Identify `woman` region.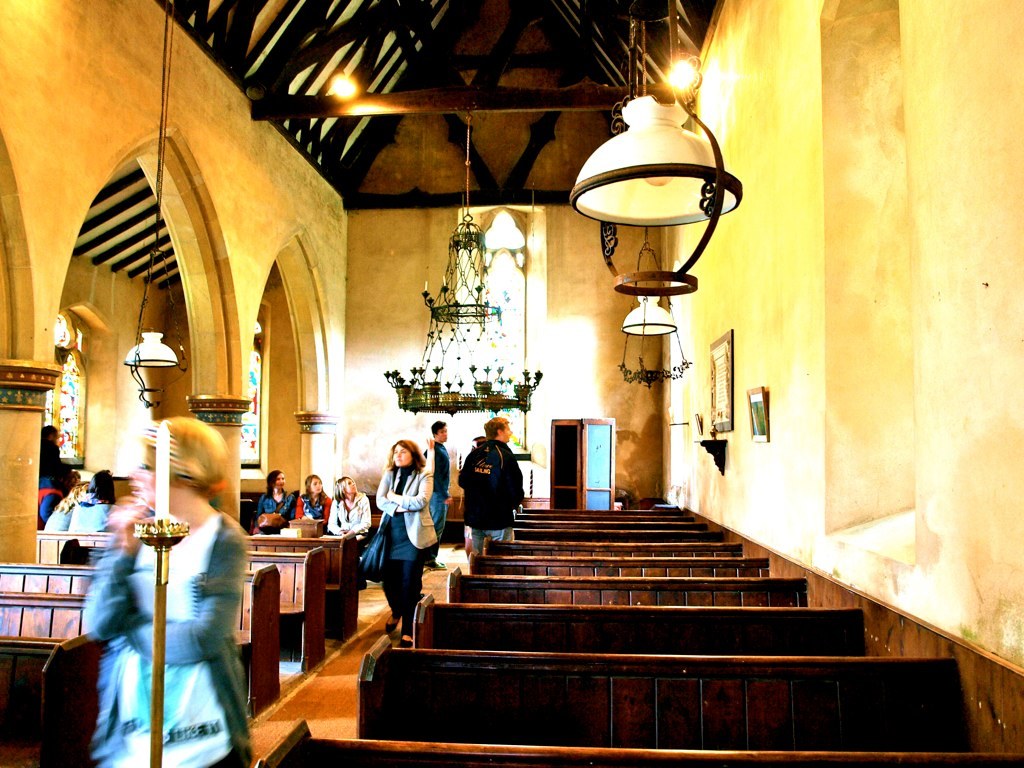
Region: (33, 418, 78, 522).
